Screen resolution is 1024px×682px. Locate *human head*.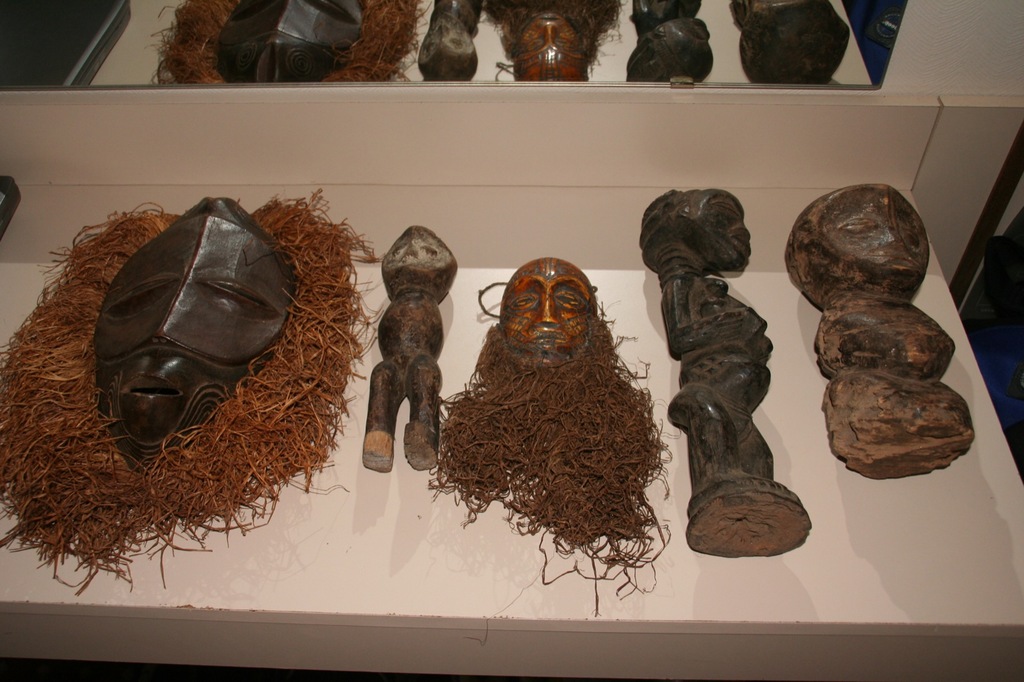
region(481, 258, 610, 388).
